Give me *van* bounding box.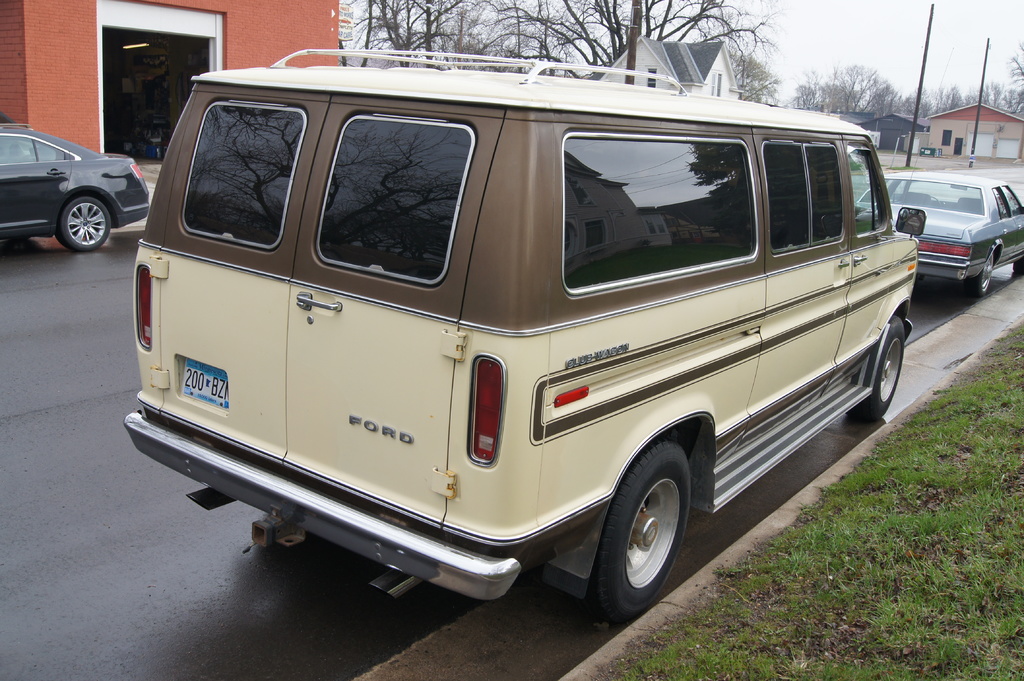
<region>121, 54, 931, 628</region>.
